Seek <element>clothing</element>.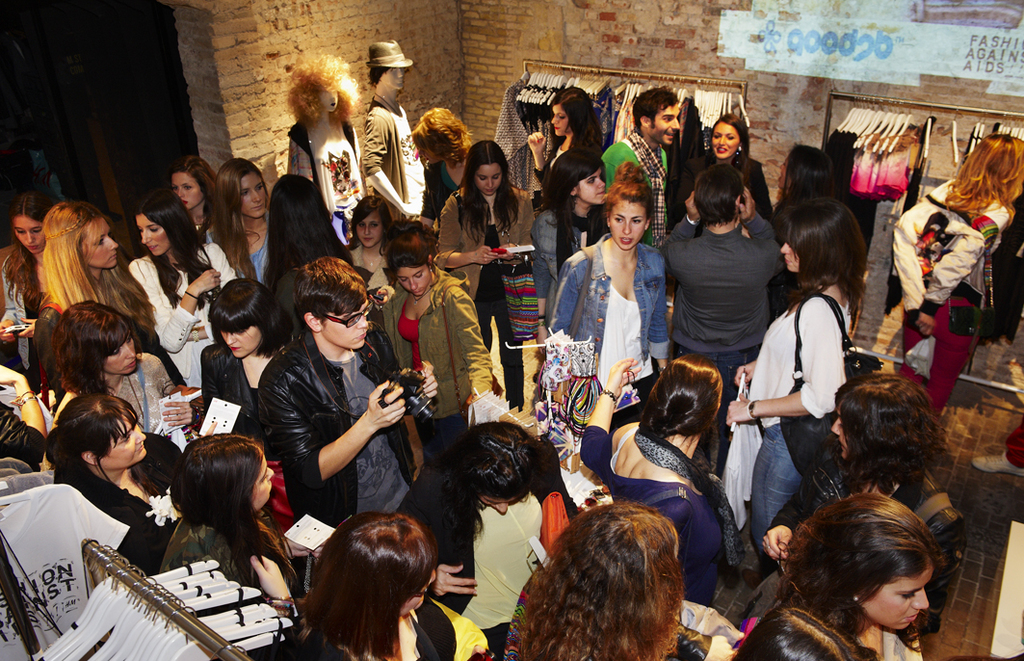
pyautogui.locateOnScreen(421, 163, 464, 224).
